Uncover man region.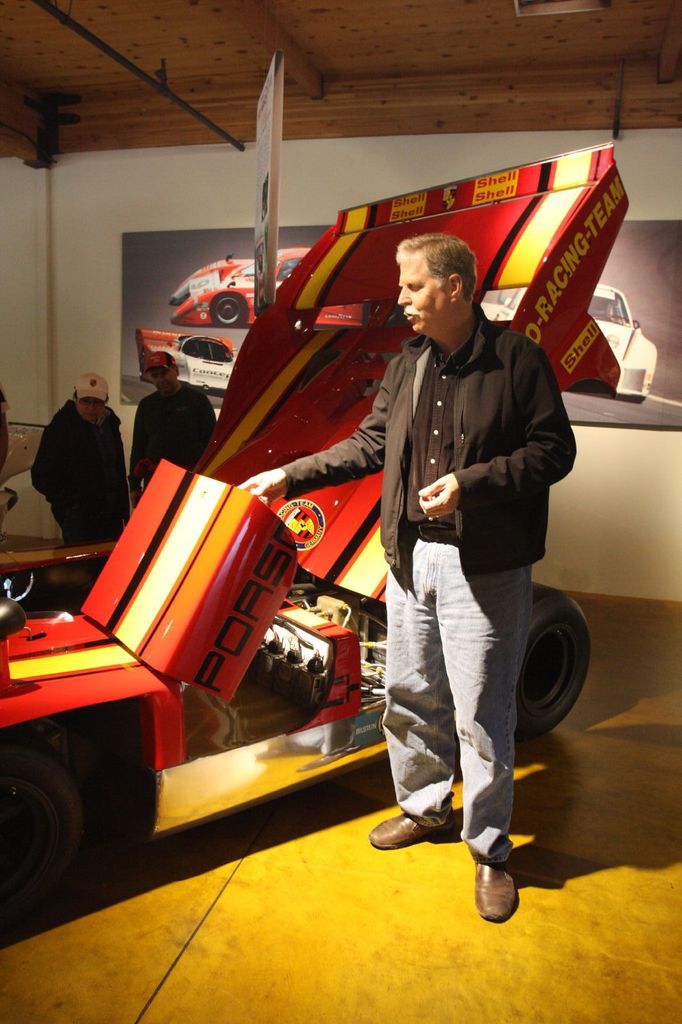
Uncovered: pyautogui.locateOnScreen(241, 230, 580, 919).
